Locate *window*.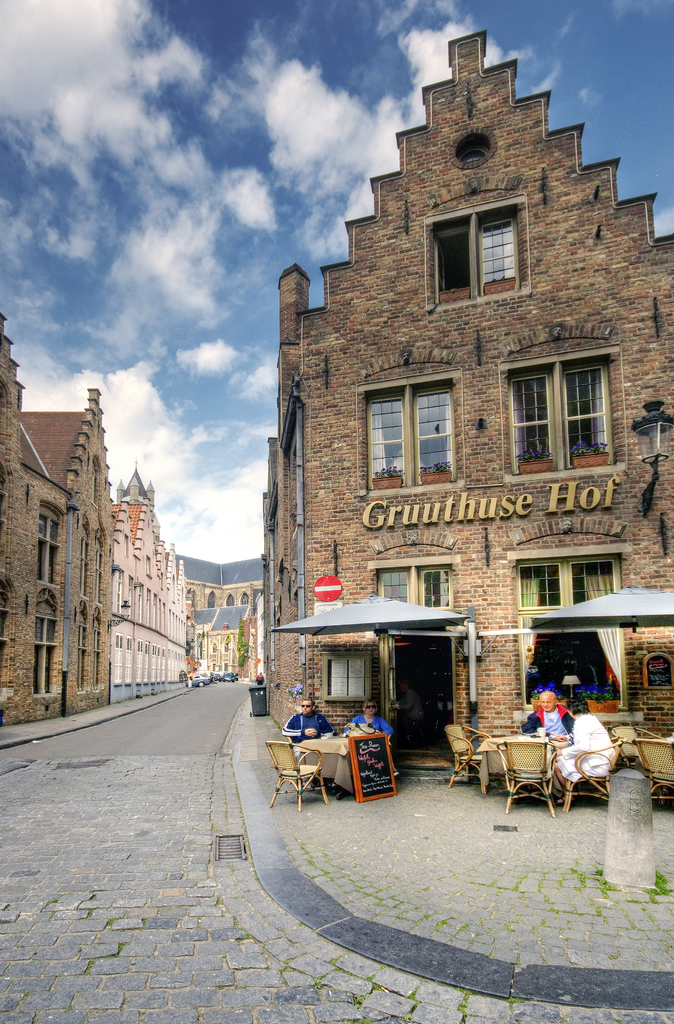
Bounding box: (left=74, top=624, right=88, bottom=691).
